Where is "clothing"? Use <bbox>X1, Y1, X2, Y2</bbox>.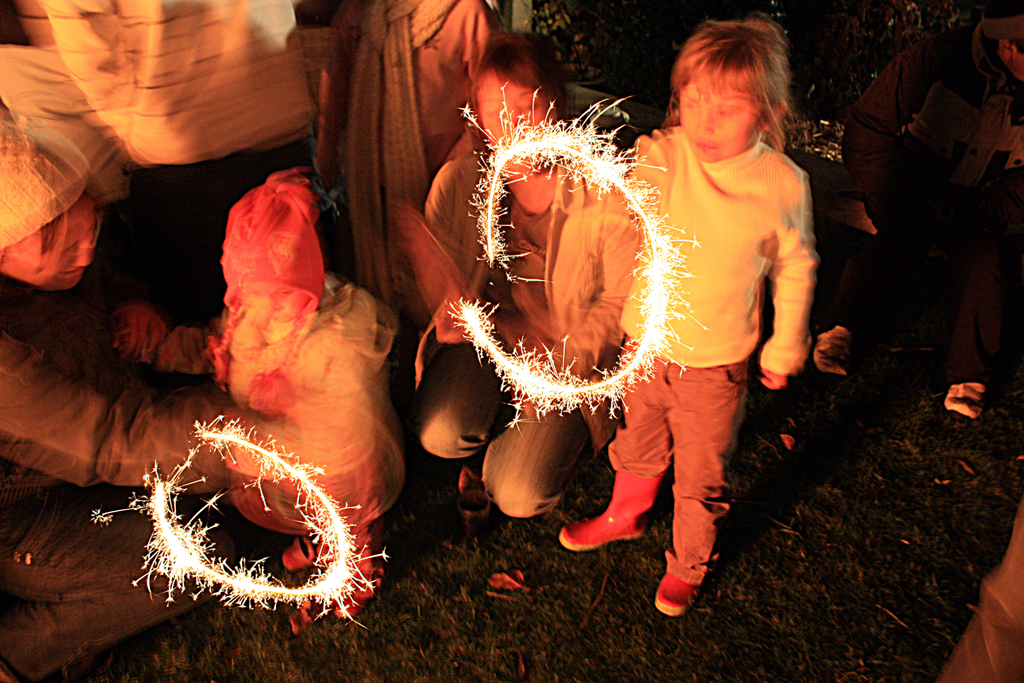
<bbox>144, 270, 414, 530</bbox>.
